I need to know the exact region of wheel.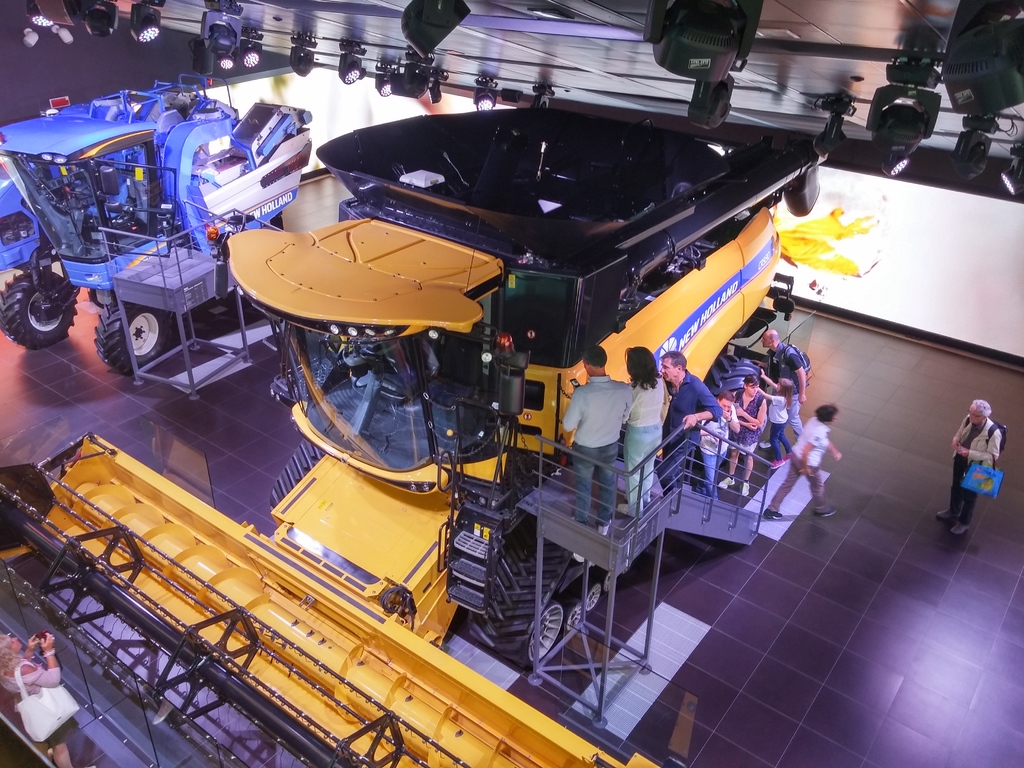
Region: Rect(0, 271, 77, 349).
